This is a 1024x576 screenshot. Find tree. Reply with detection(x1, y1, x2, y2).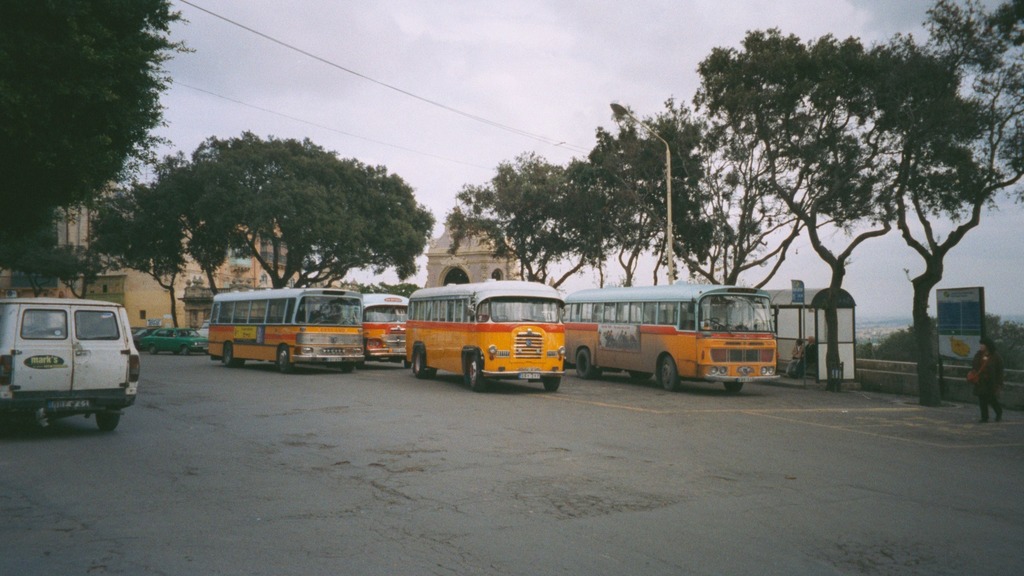
detection(882, 0, 1023, 408).
